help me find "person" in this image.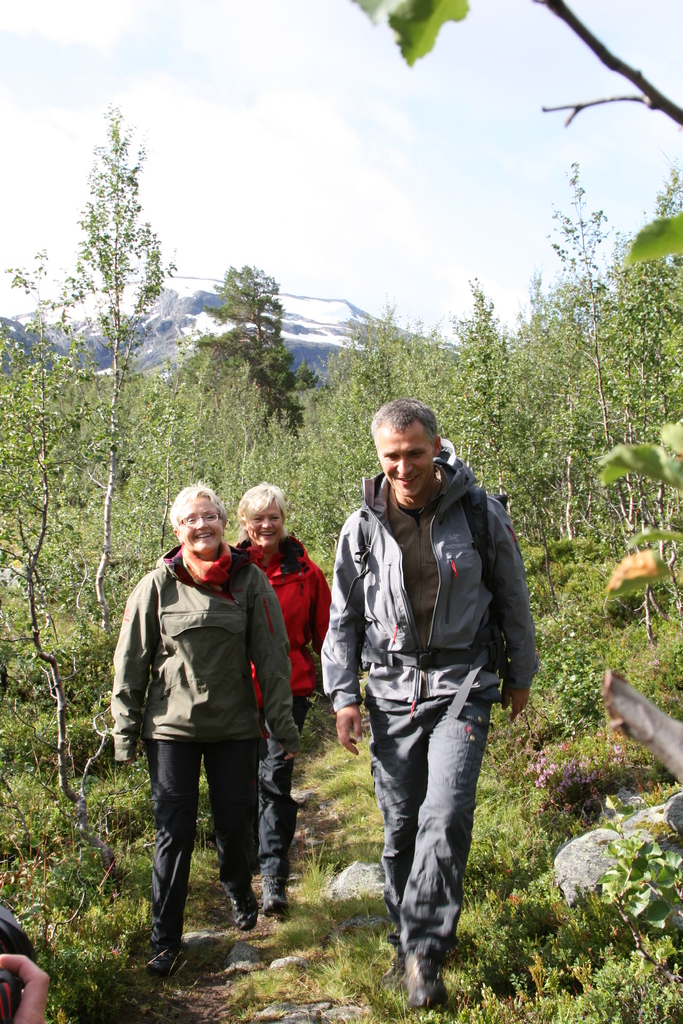
Found it: pyautogui.locateOnScreen(110, 479, 300, 958).
